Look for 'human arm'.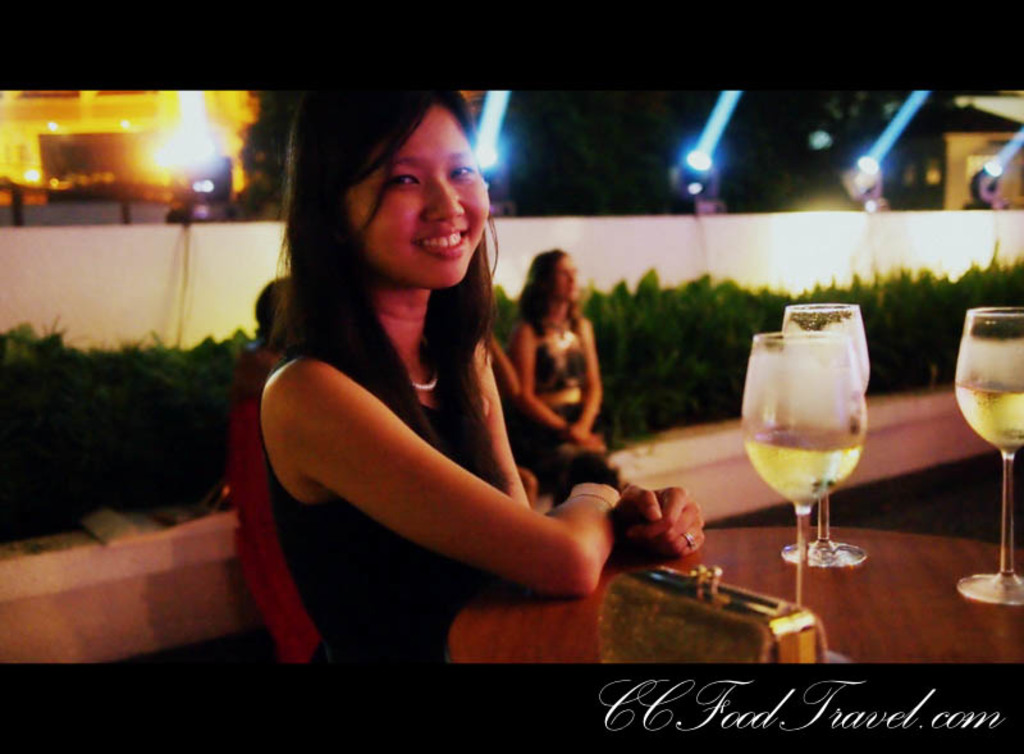
Found: bbox=(559, 307, 604, 443).
